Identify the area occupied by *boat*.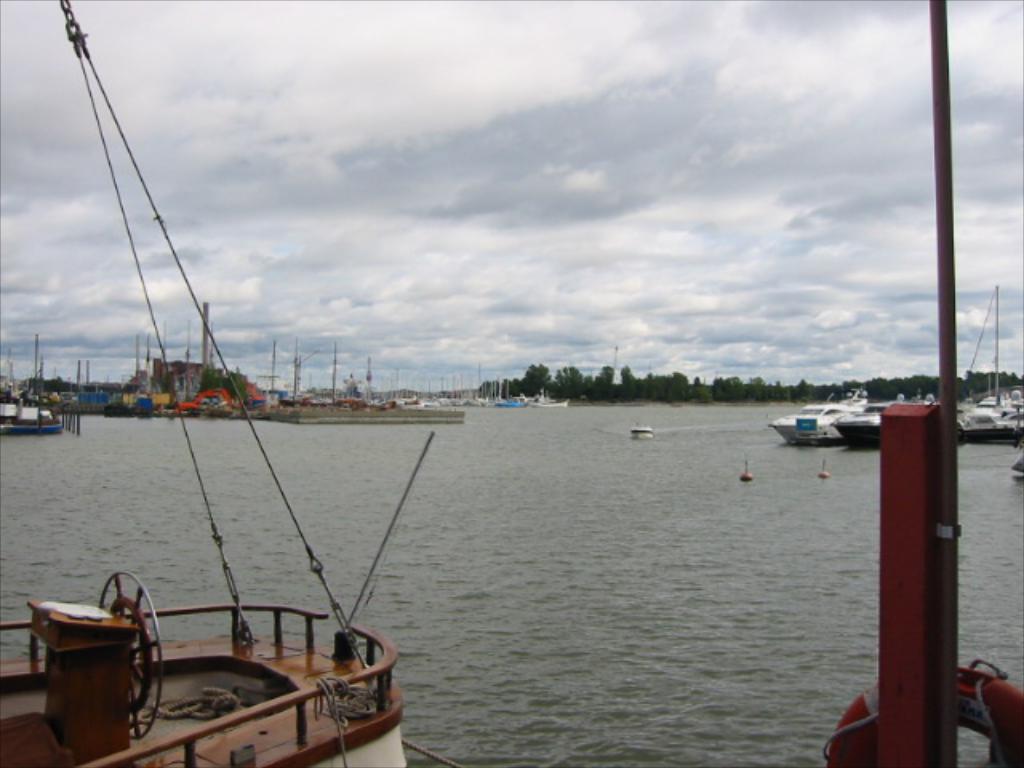
Area: rect(816, 464, 830, 478).
